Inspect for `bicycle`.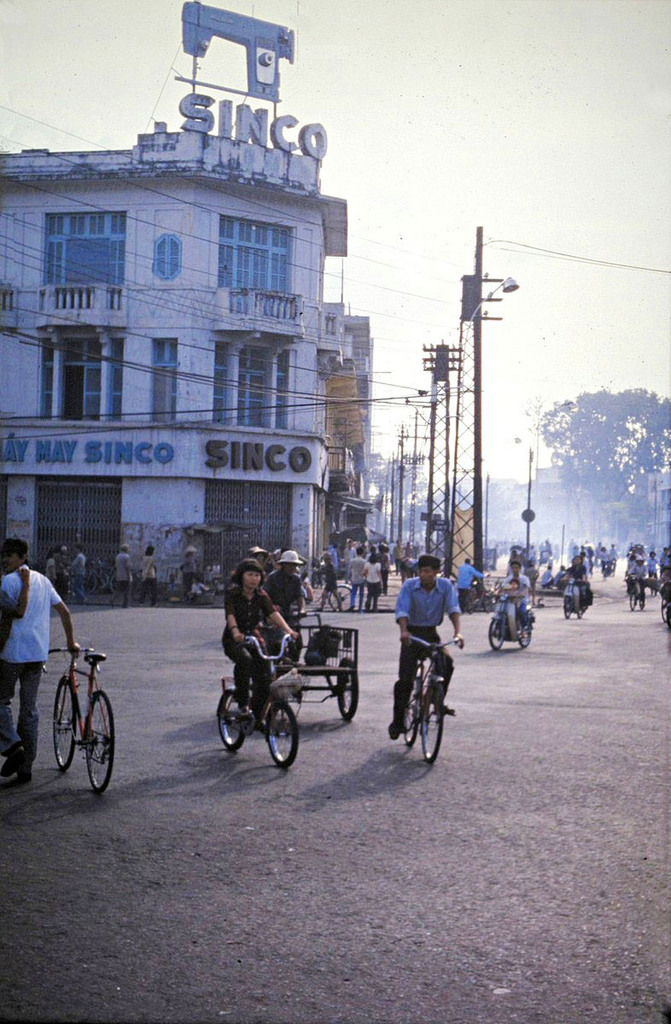
Inspection: detection(83, 557, 120, 595).
